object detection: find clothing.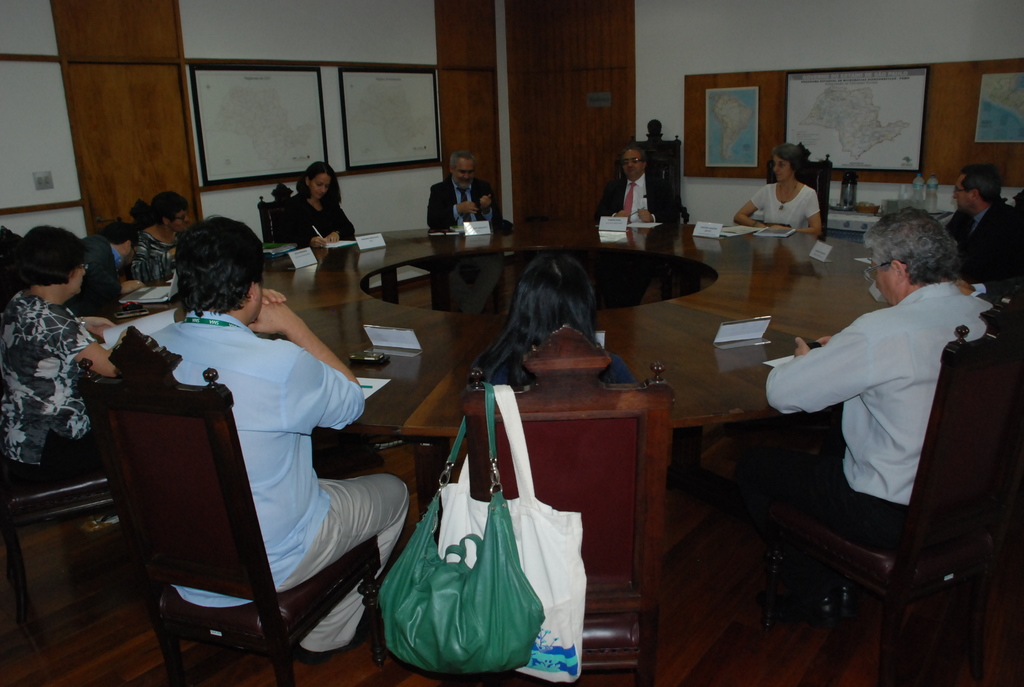
(x1=744, y1=191, x2=819, y2=228).
